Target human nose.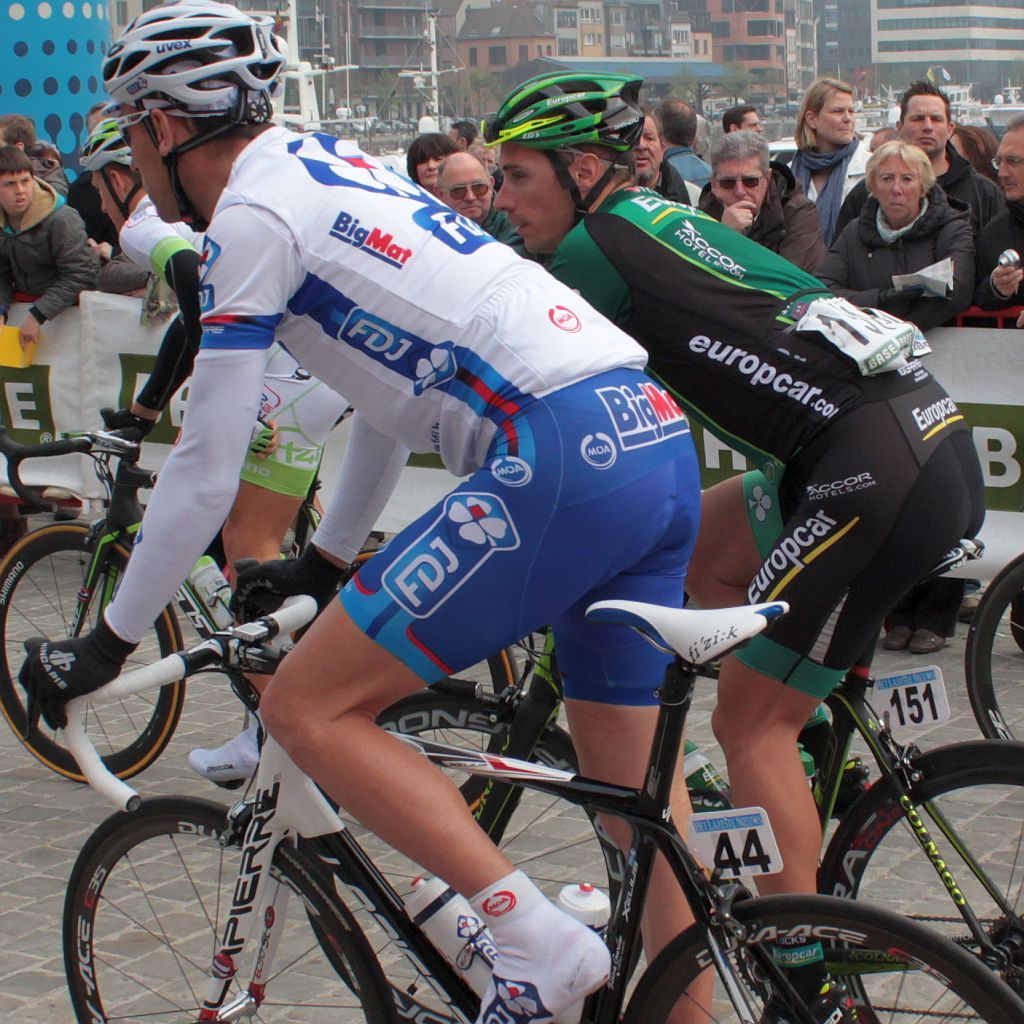
Target region: {"left": 754, "top": 123, "right": 763, "bottom": 137}.
